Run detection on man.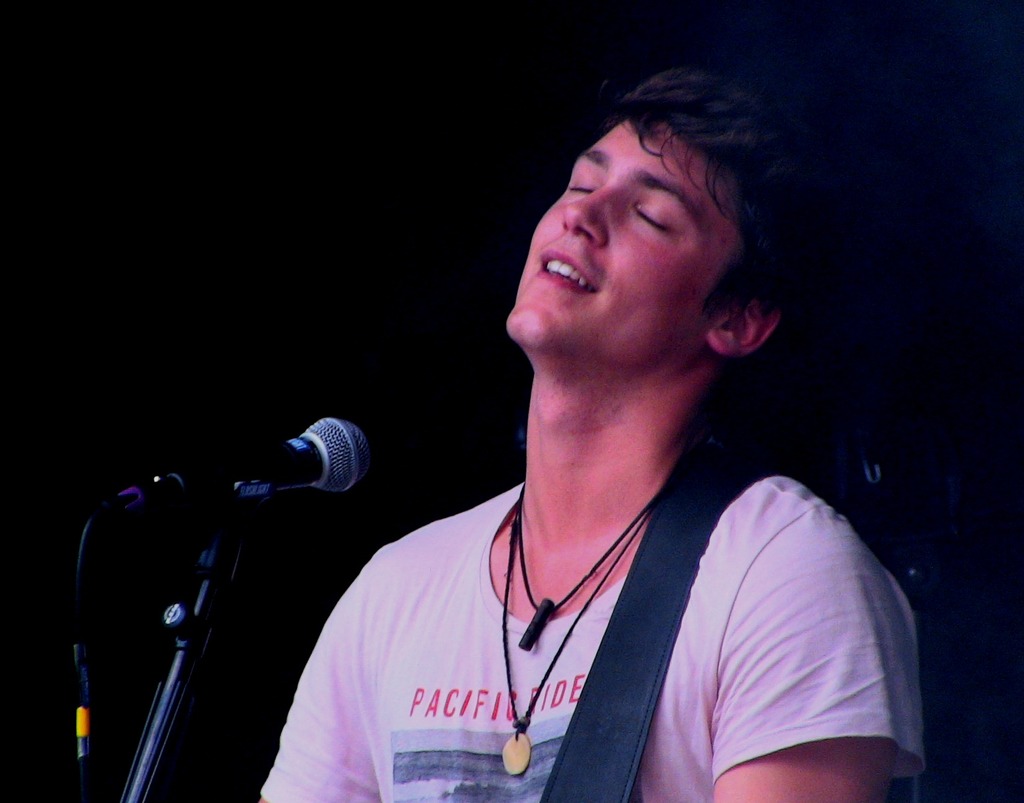
Result: {"left": 283, "top": 88, "right": 921, "bottom": 784}.
